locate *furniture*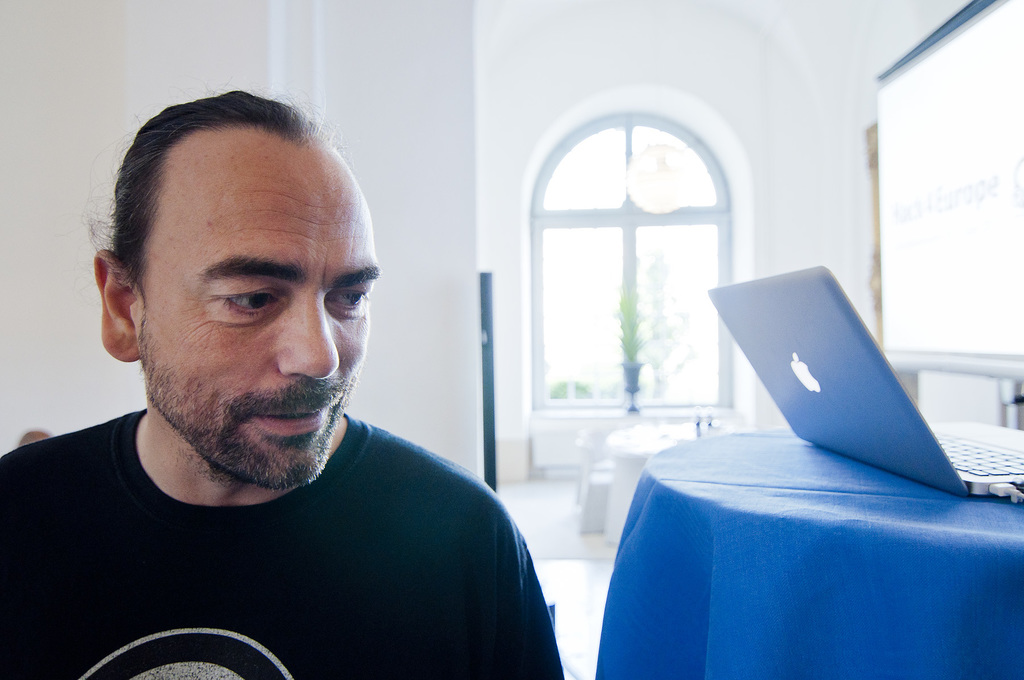
detection(594, 424, 1023, 679)
